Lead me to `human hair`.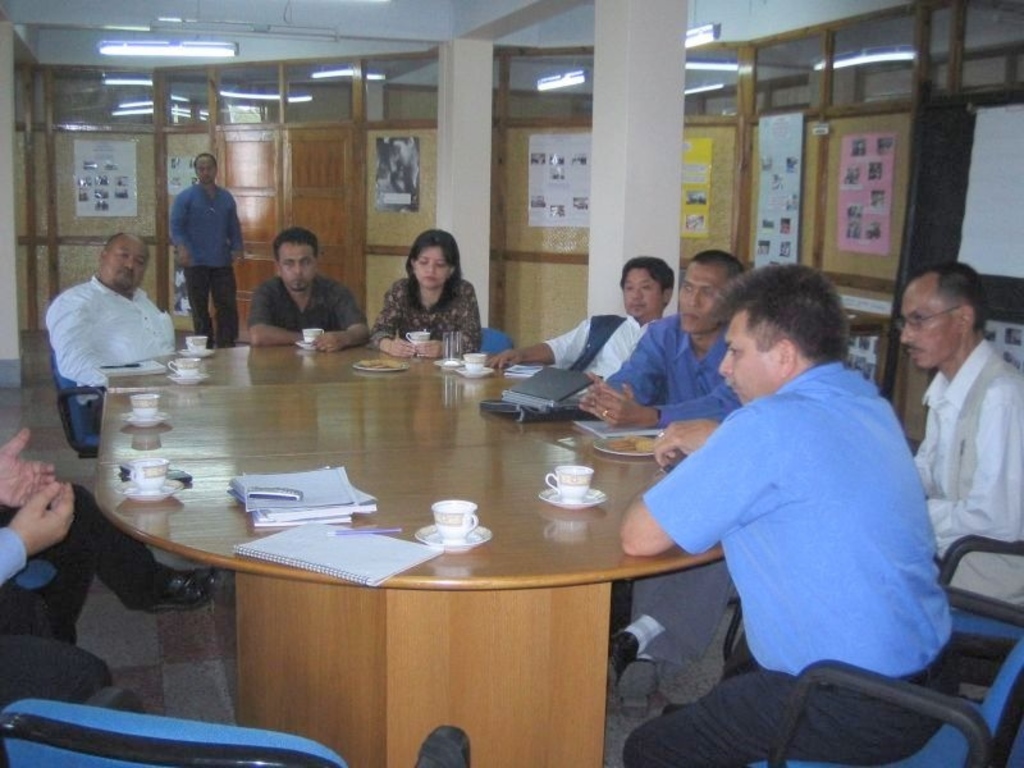
Lead to box(722, 269, 858, 388).
